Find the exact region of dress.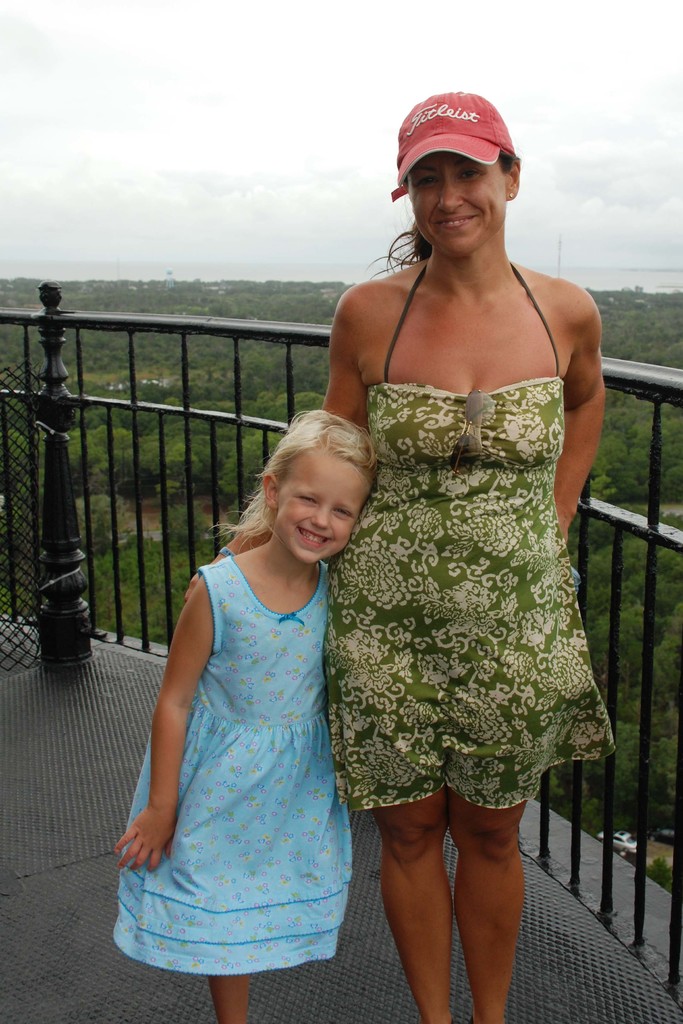
Exact region: [311, 175, 629, 857].
